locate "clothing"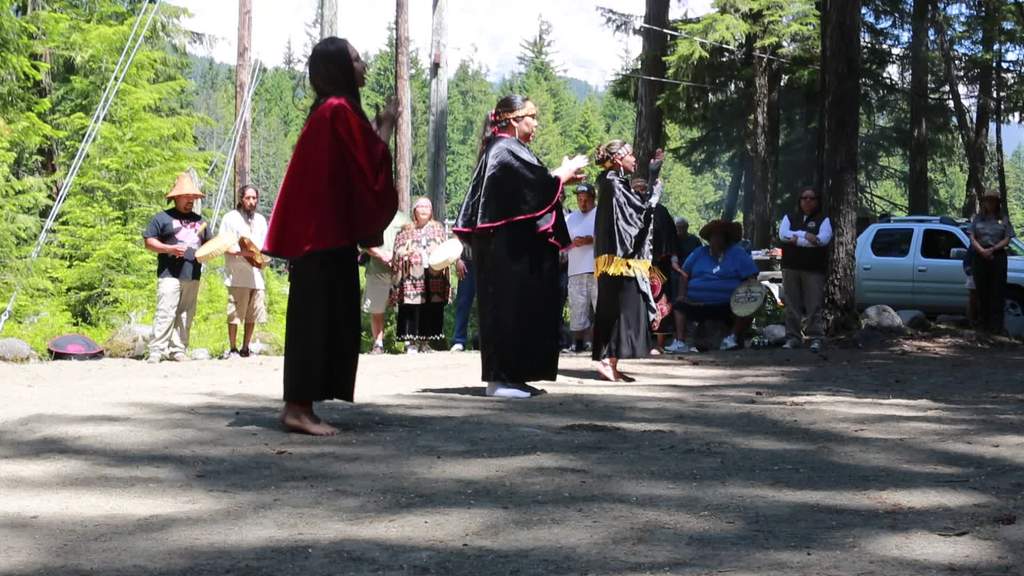
locate(778, 208, 833, 348)
